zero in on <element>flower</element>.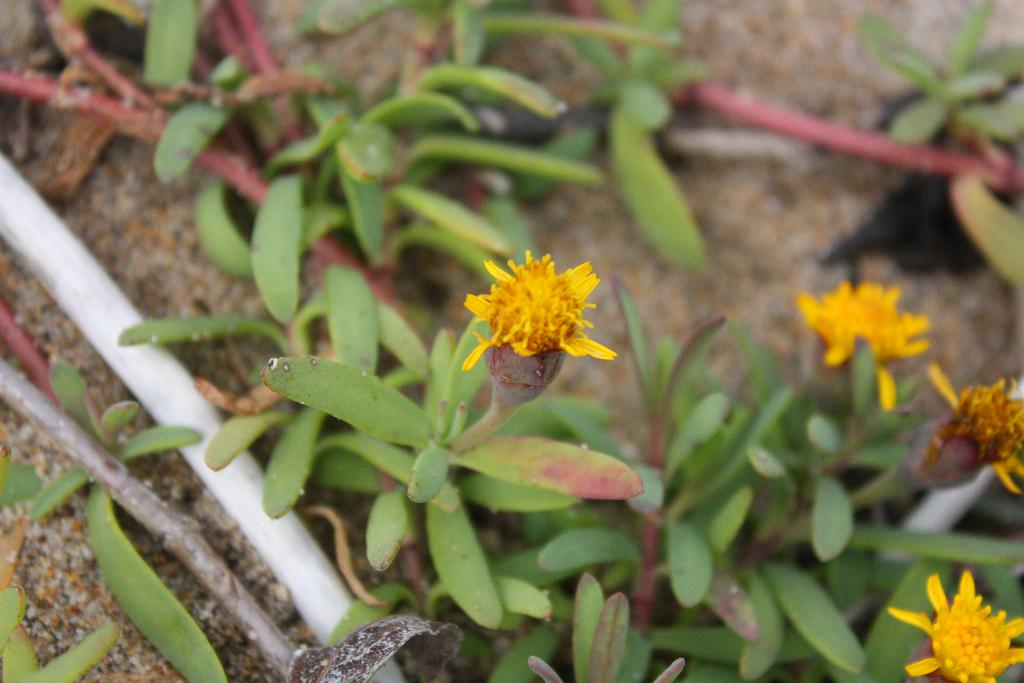
Zeroed in: (917, 359, 1023, 508).
